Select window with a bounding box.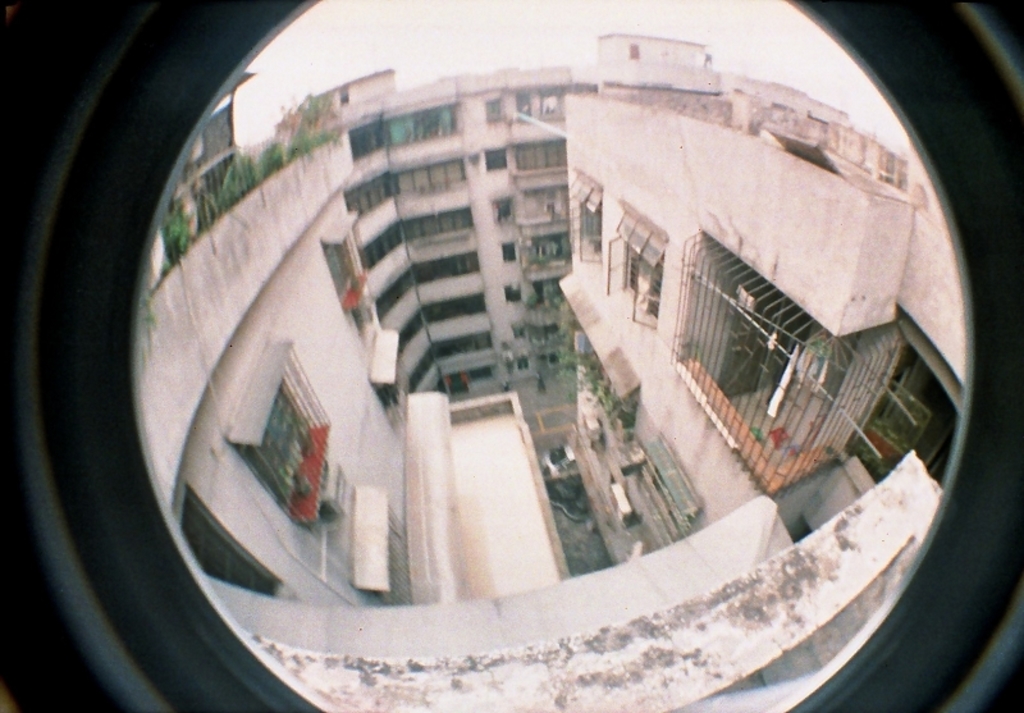
bbox=[480, 93, 504, 128].
